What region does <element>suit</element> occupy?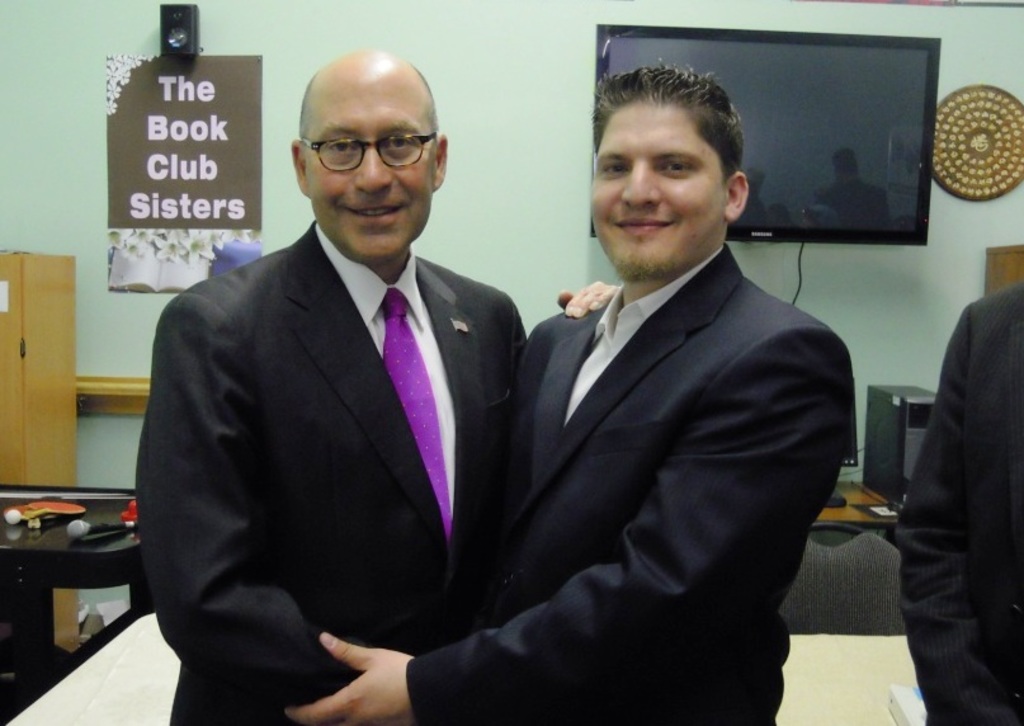
<bbox>142, 110, 543, 711</bbox>.
